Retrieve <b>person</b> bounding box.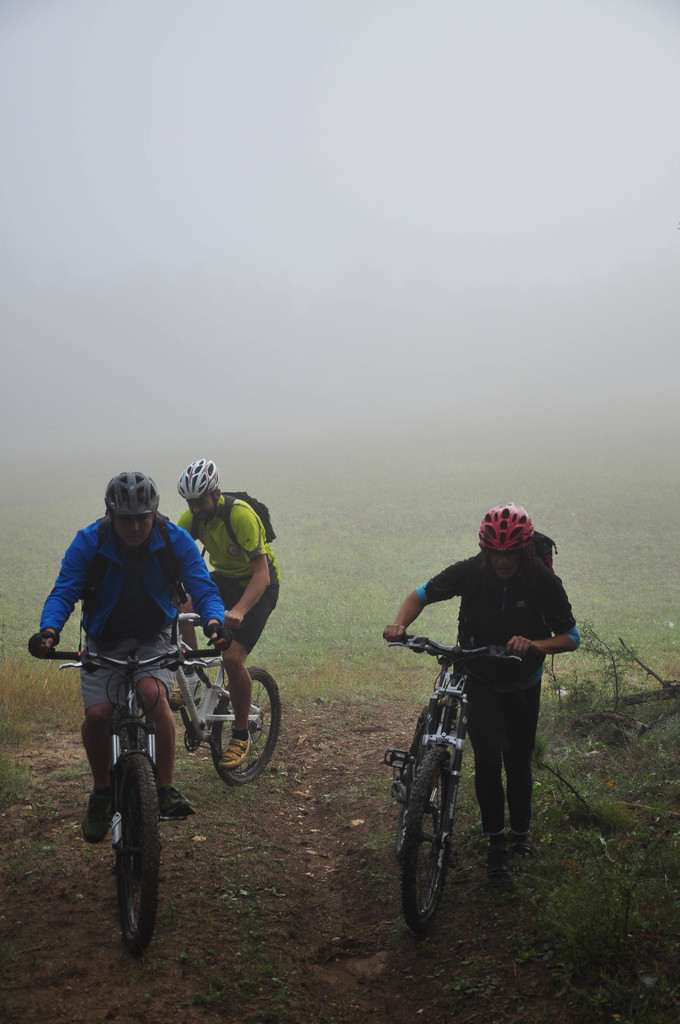
Bounding box: BBox(413, 497, 567, 854).
